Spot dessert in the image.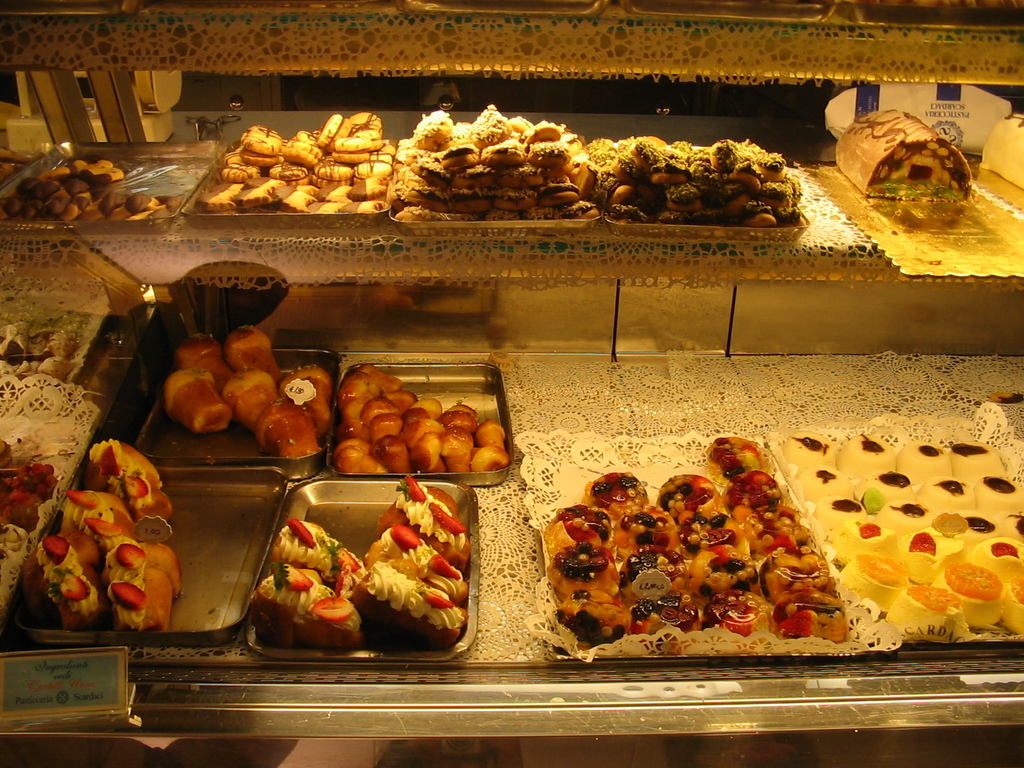
dessert found at <box>834,97,972,195</box>.
